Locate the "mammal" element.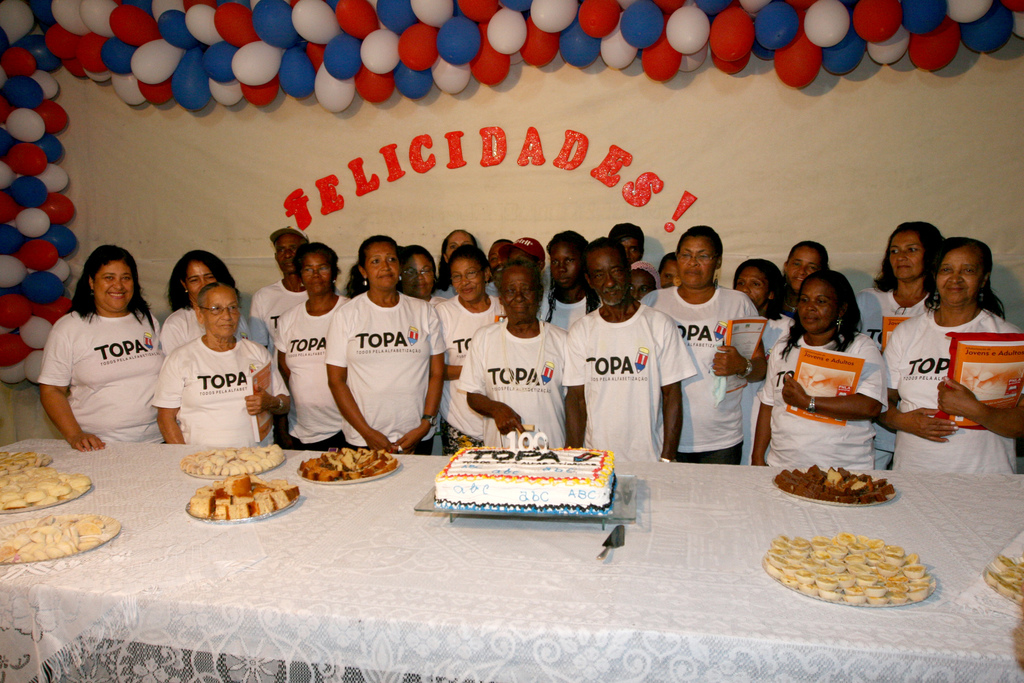
Element bbox: [left=543, top=229, right=605, bottom=336].
